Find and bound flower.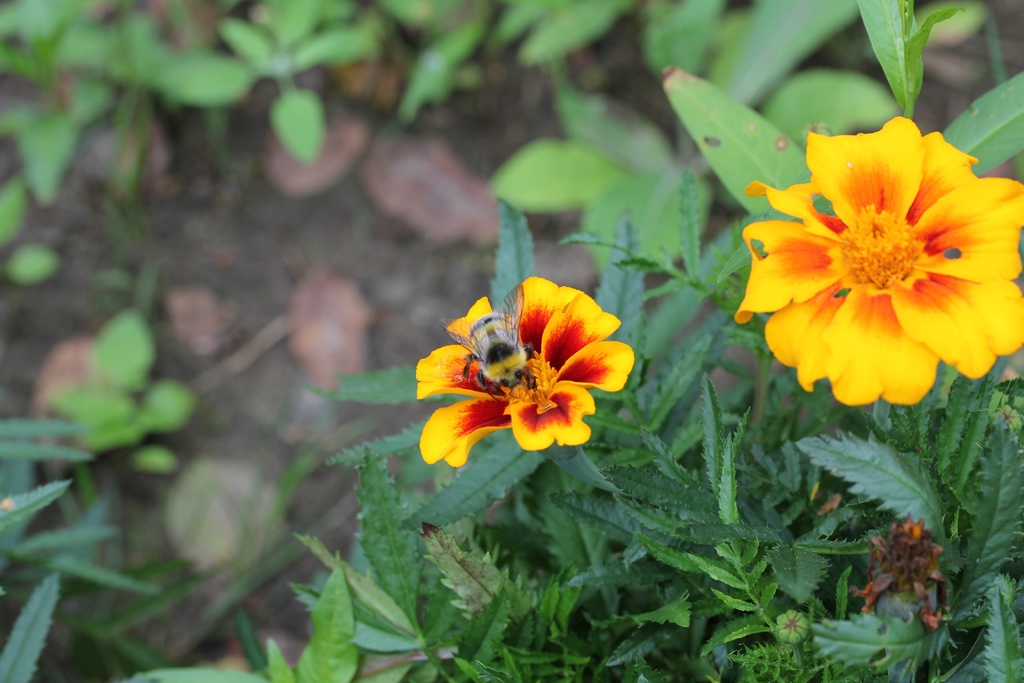
Bound: bbox(731, 117, 1023, 407).
